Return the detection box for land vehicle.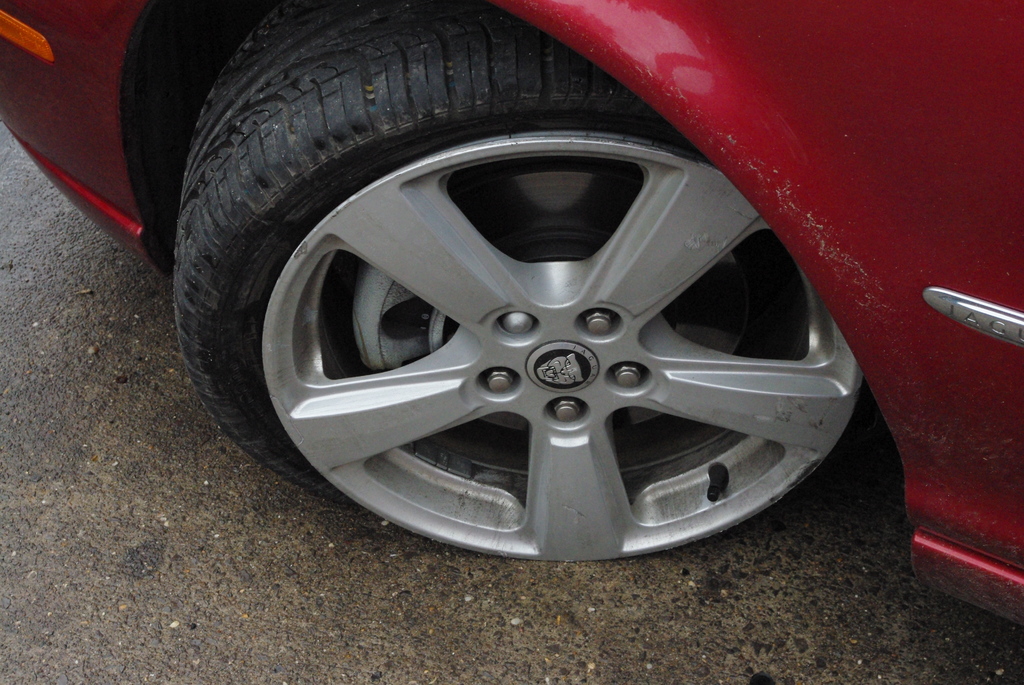
<box>0,0,1023,622</box>.
